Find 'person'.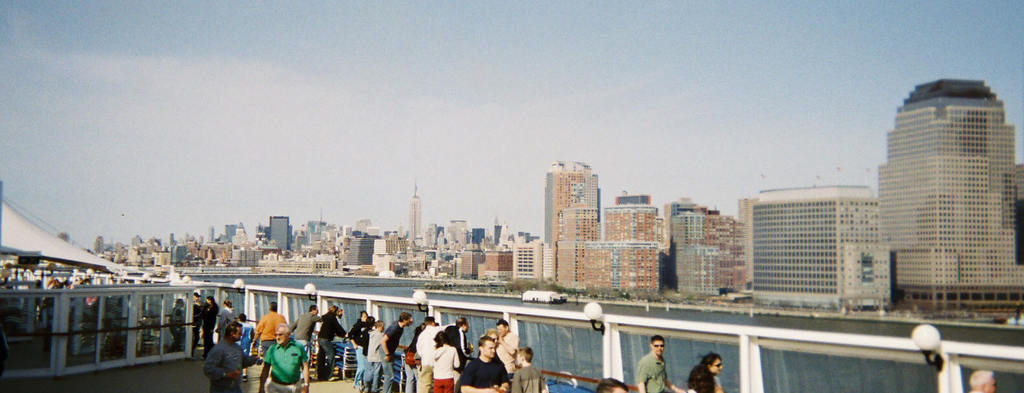
region(169, 296, 189, 349).
